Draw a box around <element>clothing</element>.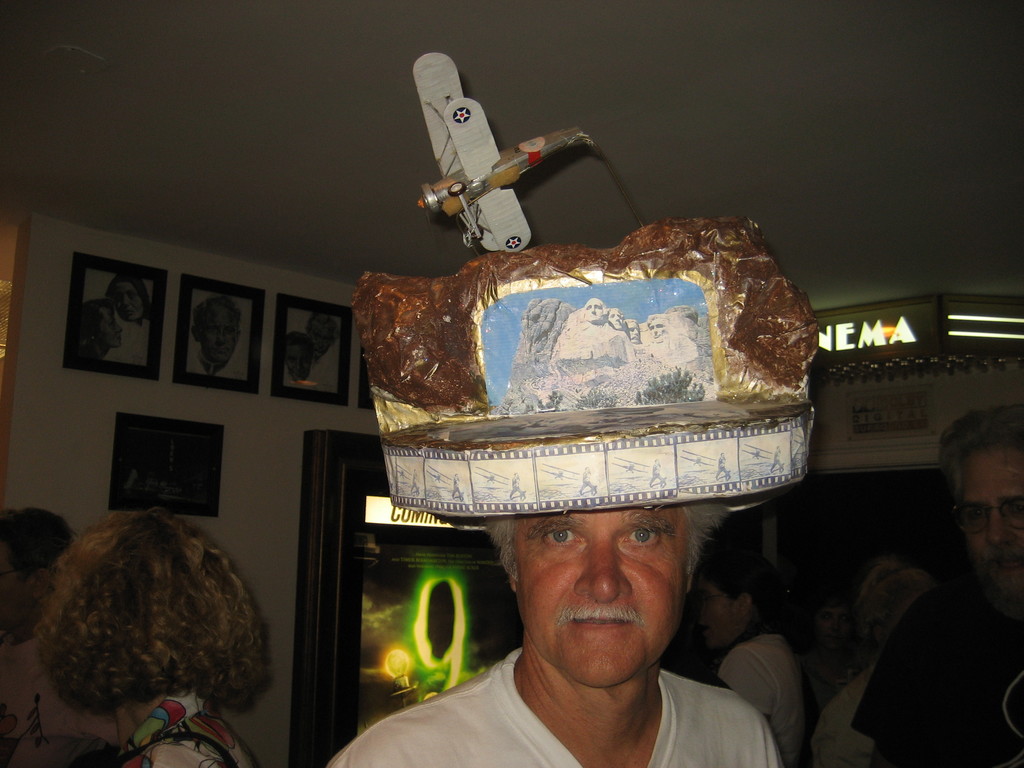
{"x1": 0, "y1": 636, "x2": 136, "y2": 767}.
